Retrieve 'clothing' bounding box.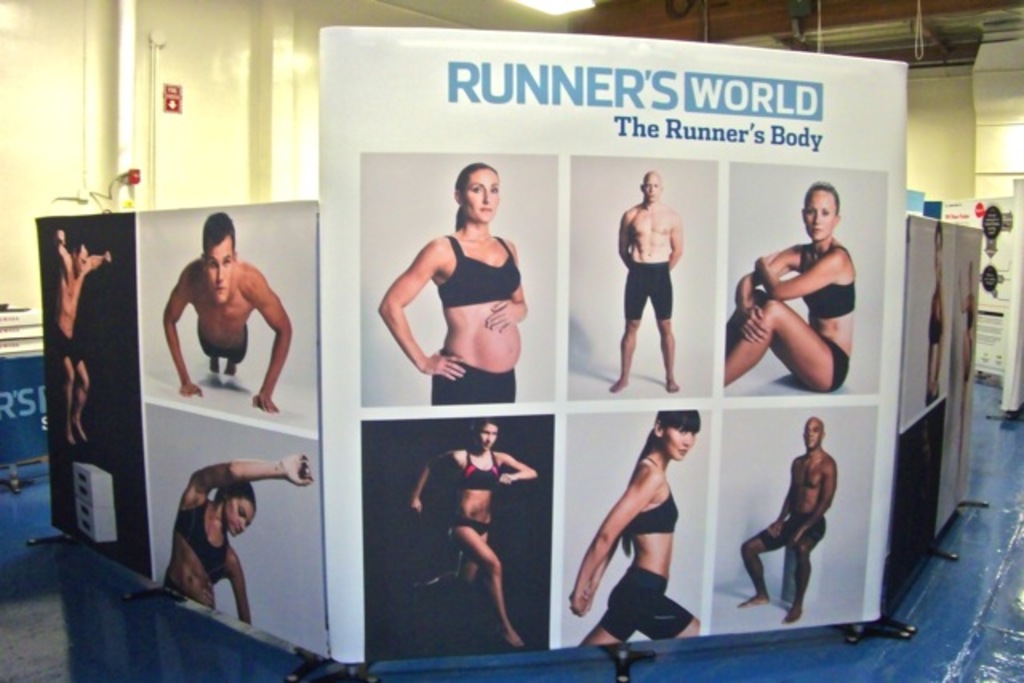
Bounding box: (left=618, top=259, right=677, bottom=320).
